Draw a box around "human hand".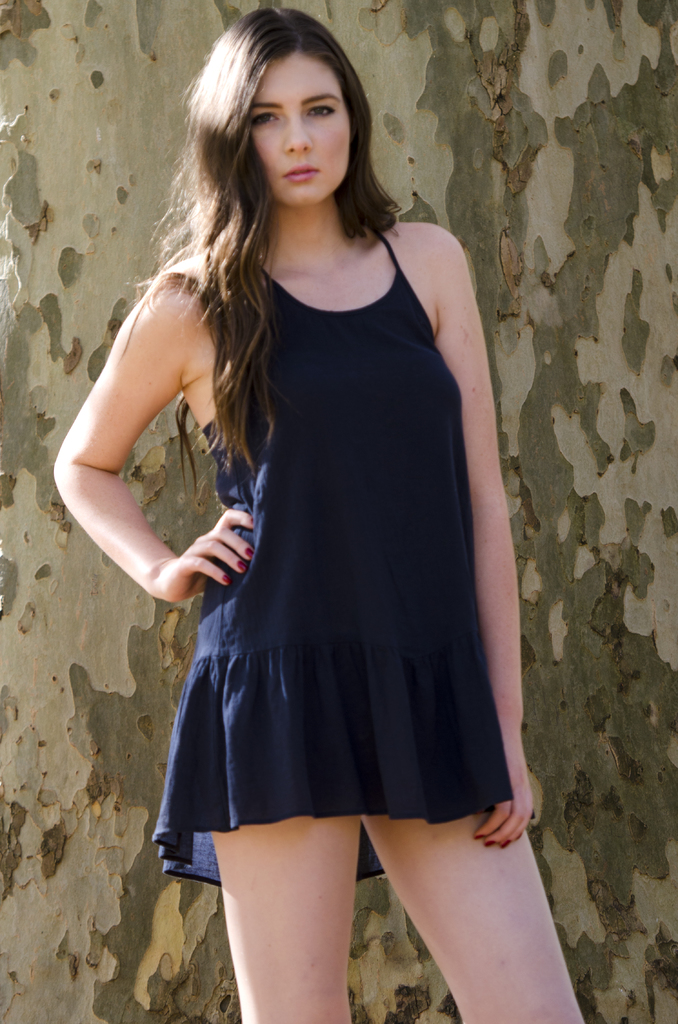
locate(469, 748, 538, 853).
